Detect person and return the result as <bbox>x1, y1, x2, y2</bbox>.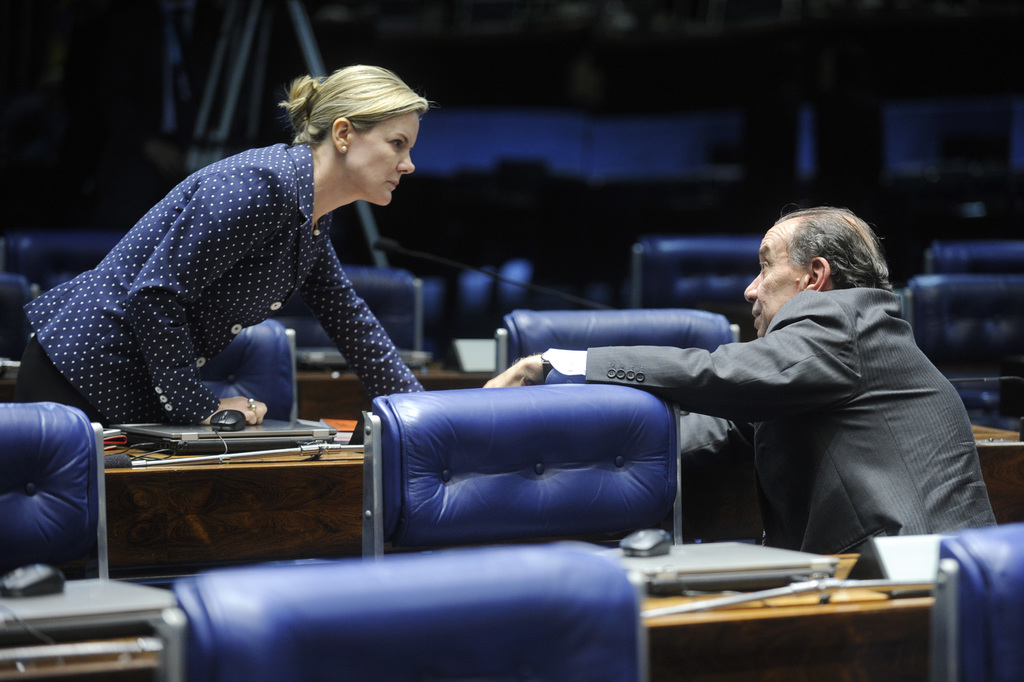
<bbox>31, 69, 459, 471</bbox>.
